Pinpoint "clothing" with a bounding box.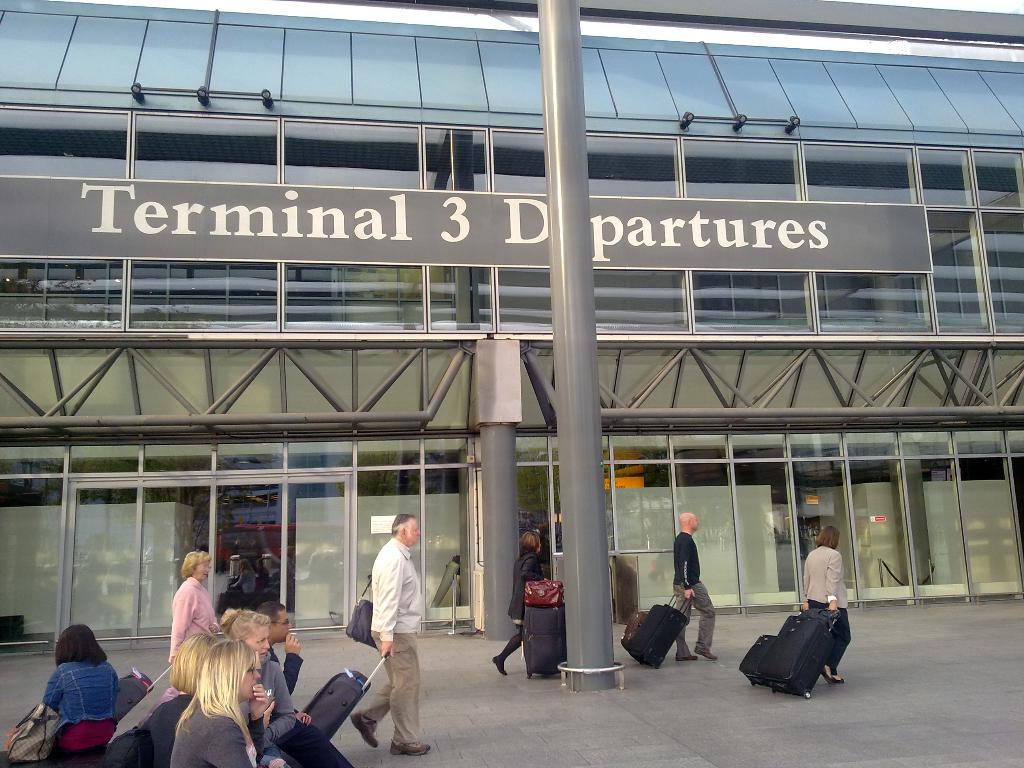
BBox(145, 698, 187, 766).
